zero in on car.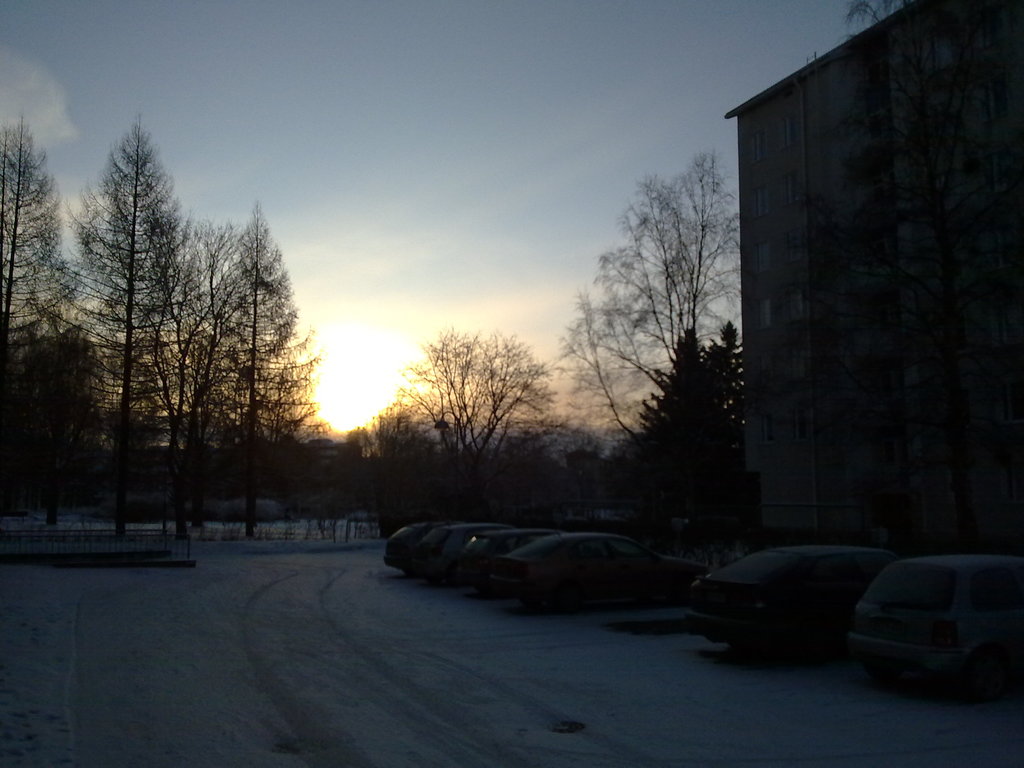
Zeroed in: BBox(689, 542, 897, 661).
